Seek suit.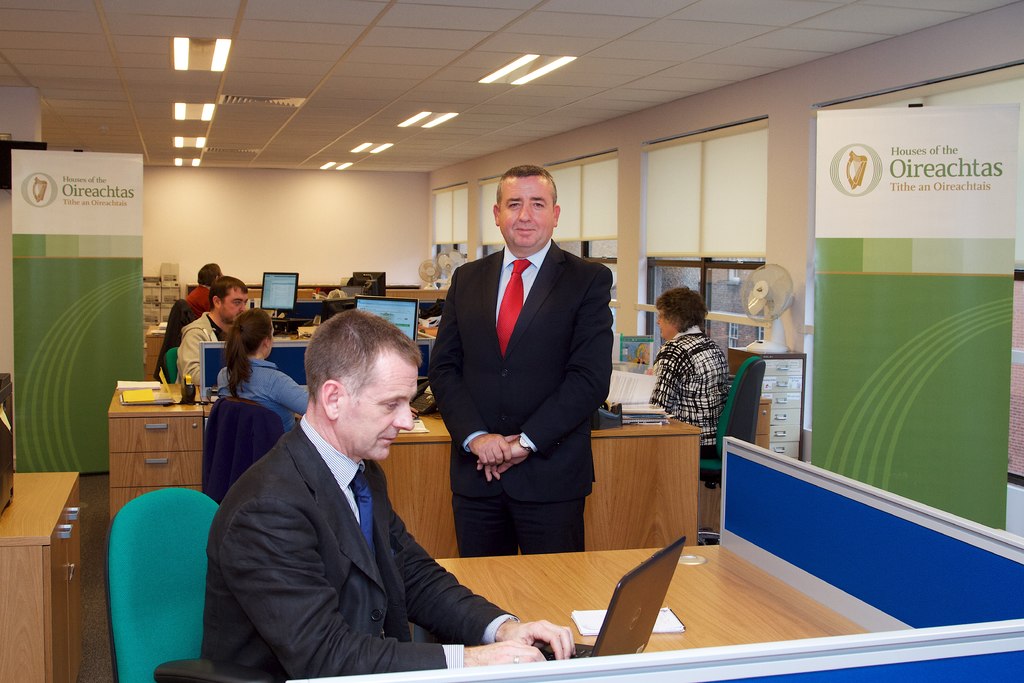
l=197, t=410, r=518, b=682.
